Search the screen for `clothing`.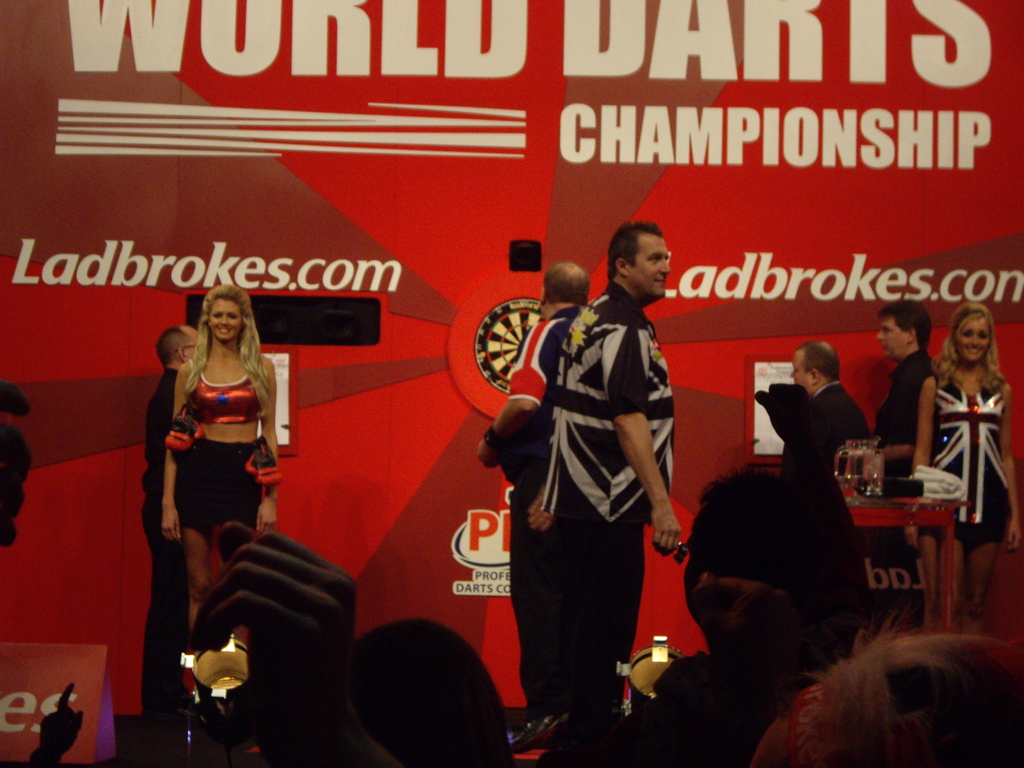
Found at locate(776, 377, 872, 479).
